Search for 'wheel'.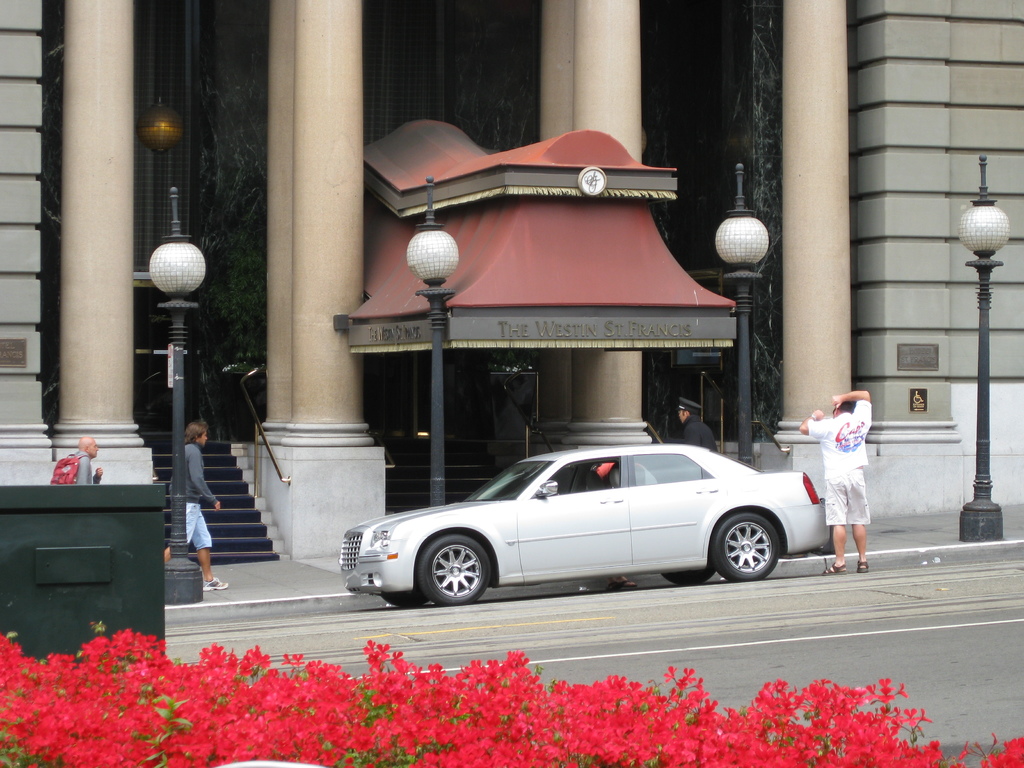
Found at region(415, 536, 493, 606).
